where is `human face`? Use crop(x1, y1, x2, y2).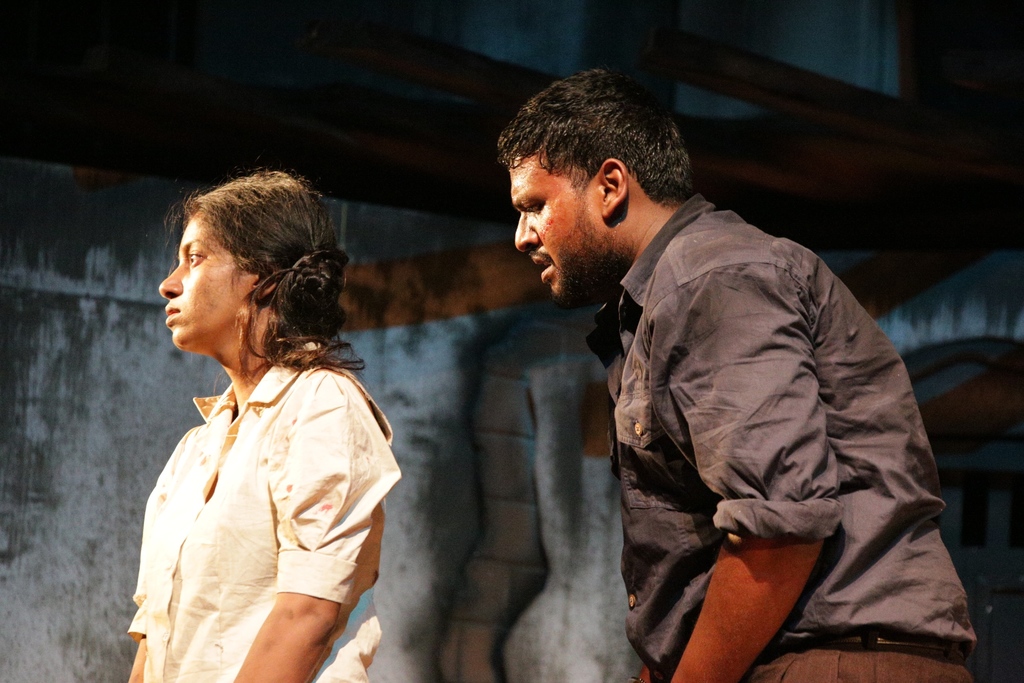
crop(513, 160, 601, 309).
